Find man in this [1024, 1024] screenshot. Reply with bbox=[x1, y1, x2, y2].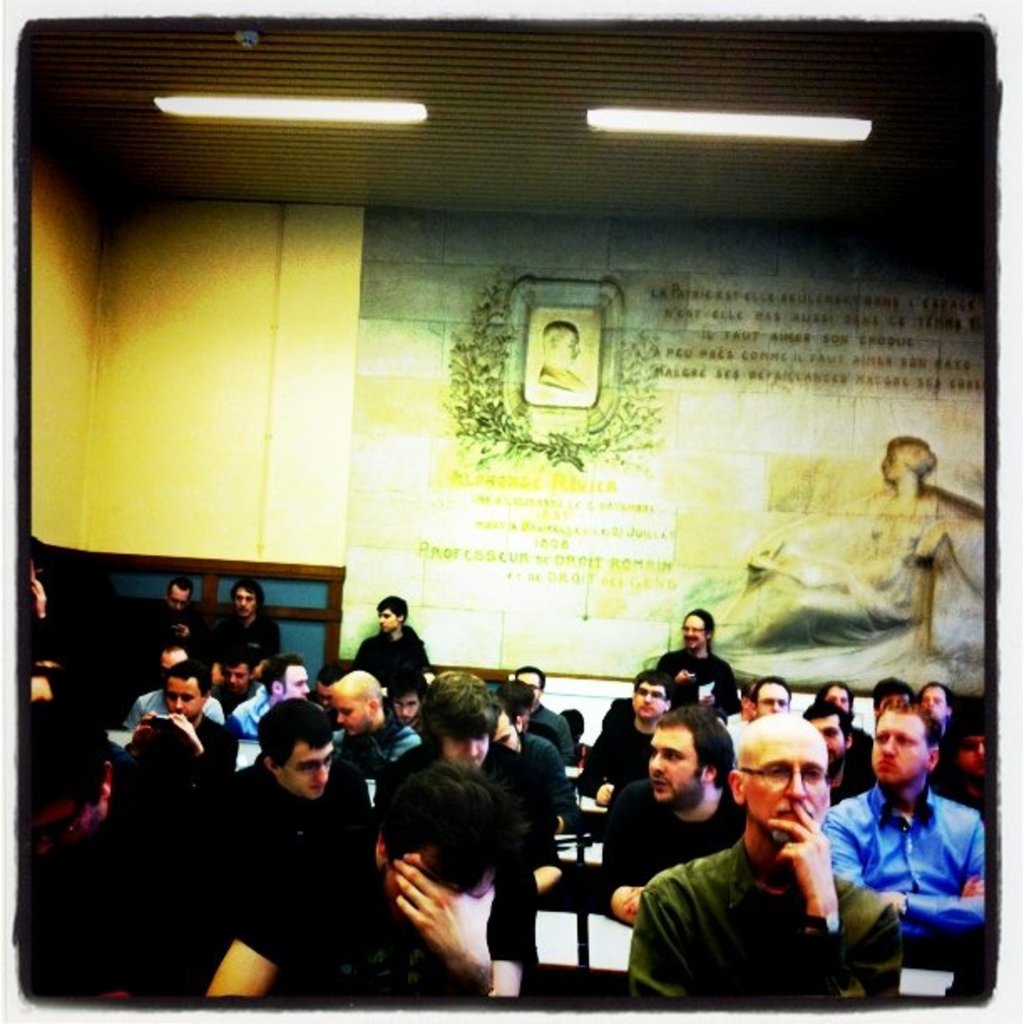
bbox=[912, 679, 980, 791].
